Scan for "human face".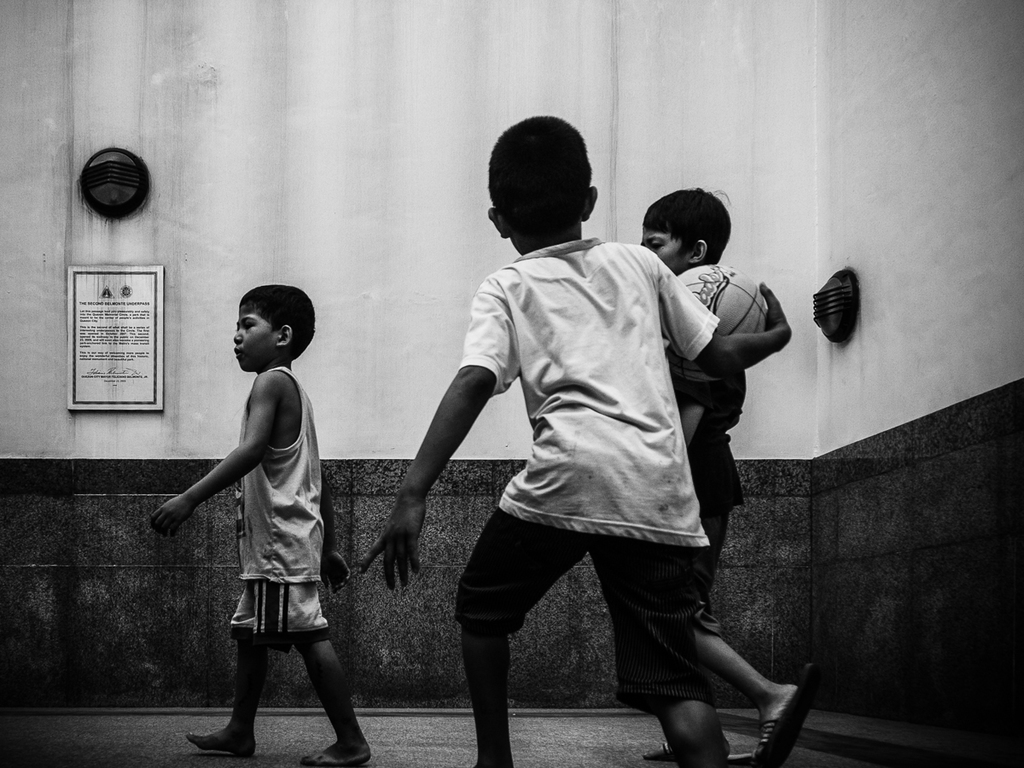
Scan result: <bbox>646, 229, 693, 271</bbox>.
